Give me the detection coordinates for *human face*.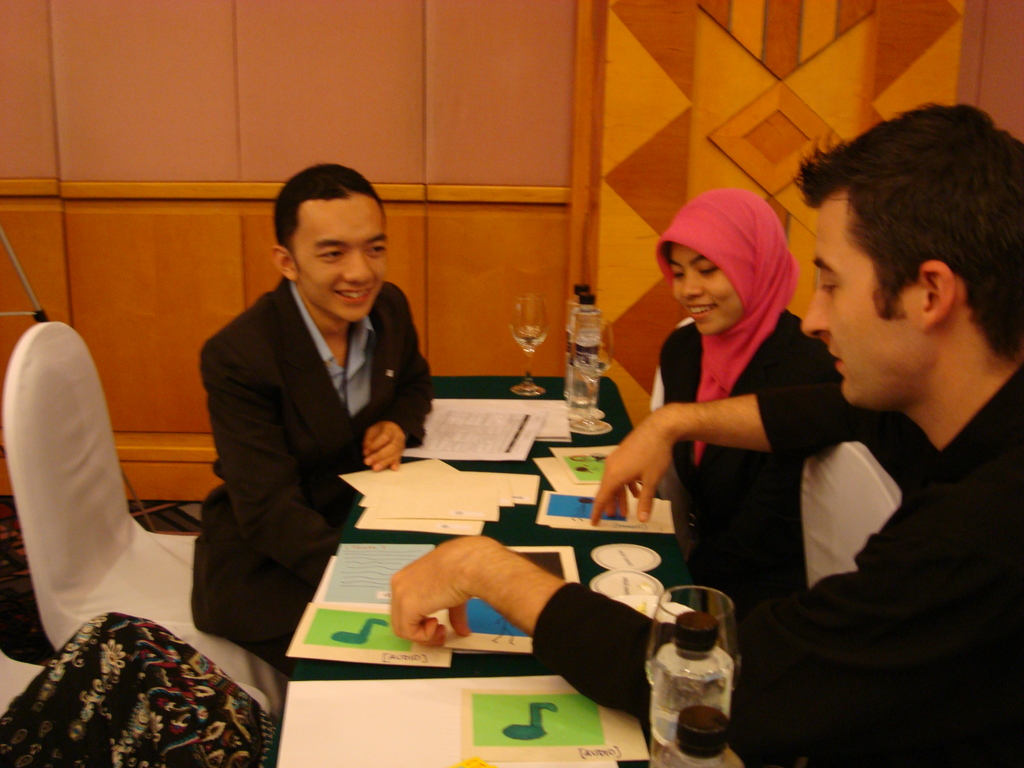
667,243,742,338.
